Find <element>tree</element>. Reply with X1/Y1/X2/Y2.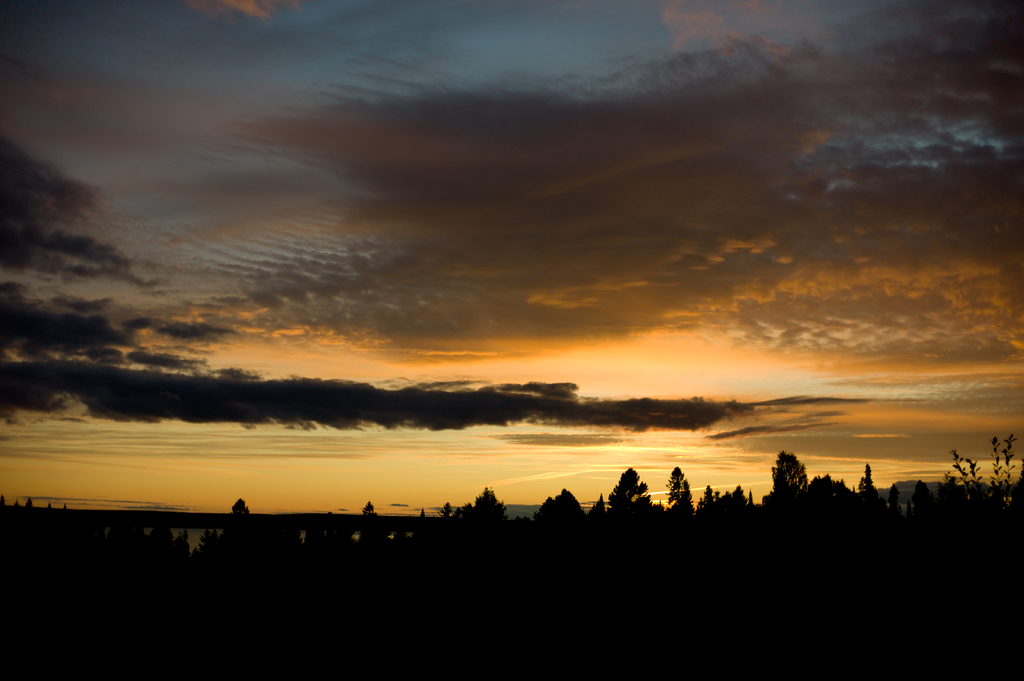
886/482/902/533.
